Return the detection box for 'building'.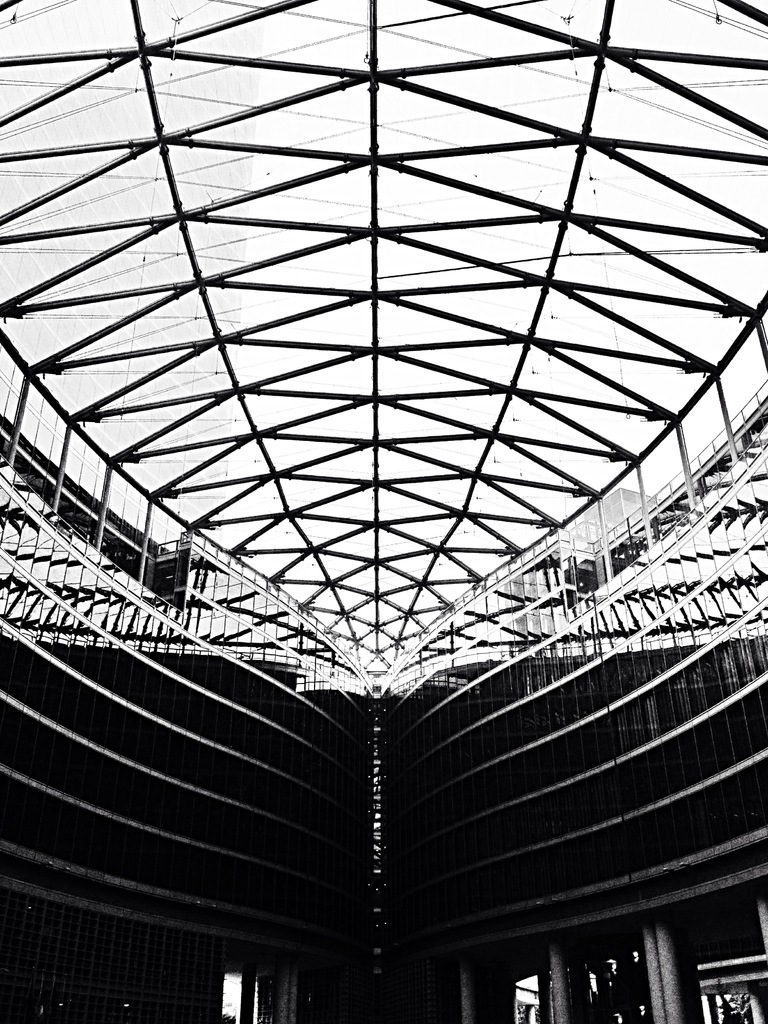
[x1=0, y1=0, x2=767, y2=1023].
